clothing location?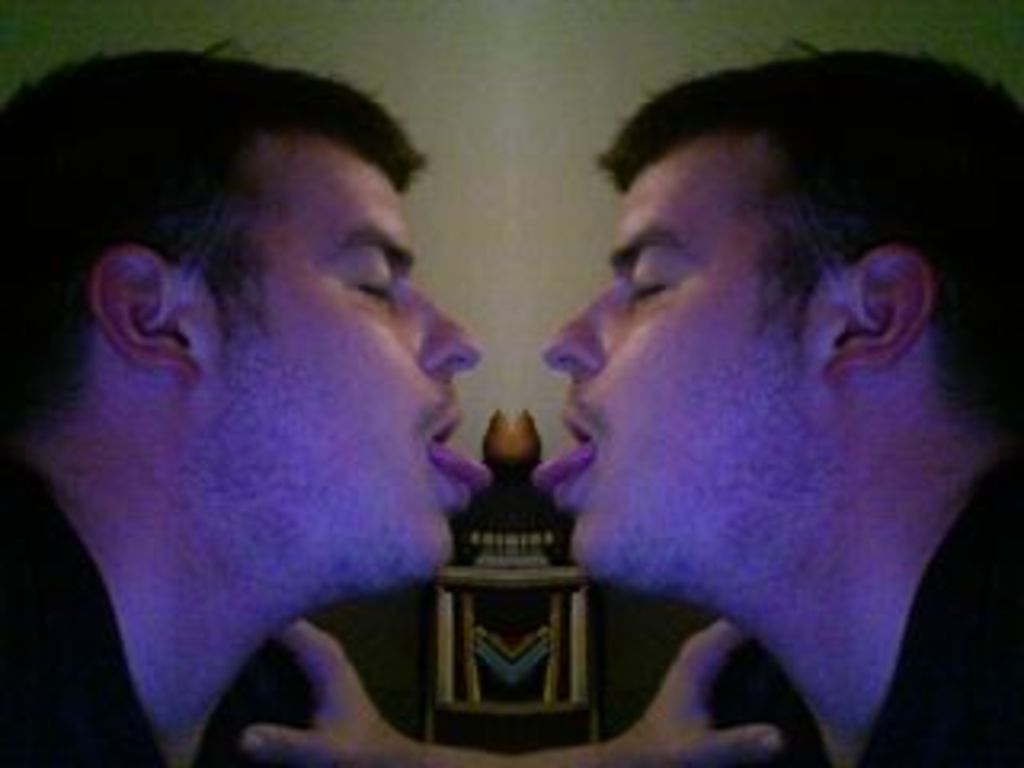
{"x1": 845, "y1": 445, "x2": 1021, "y2": 765}
